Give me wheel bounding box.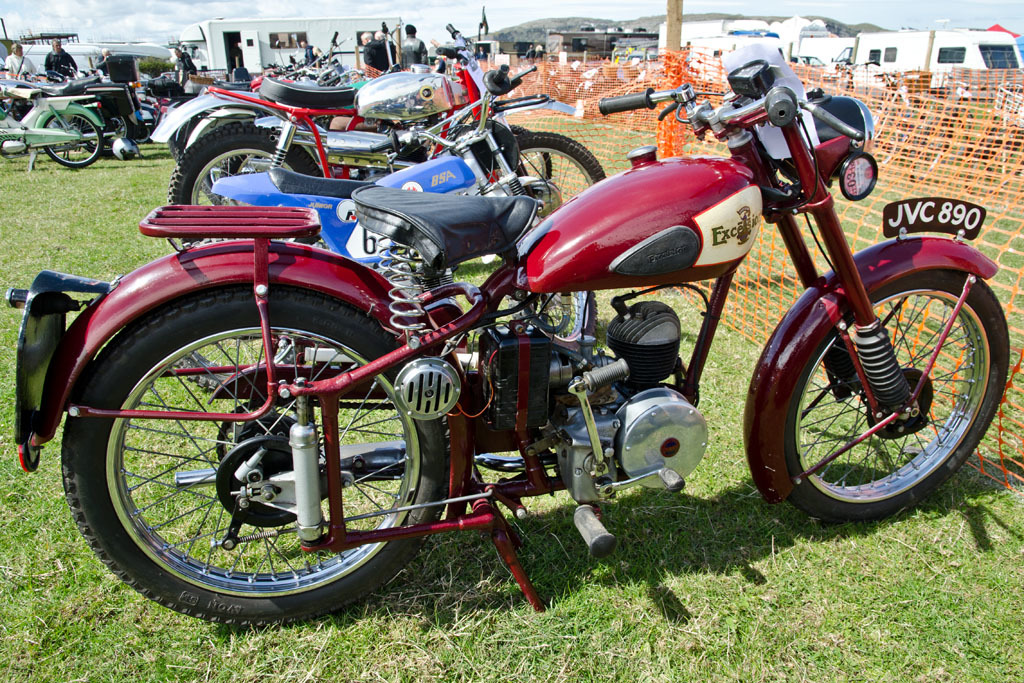
(779,263,1006,521).
